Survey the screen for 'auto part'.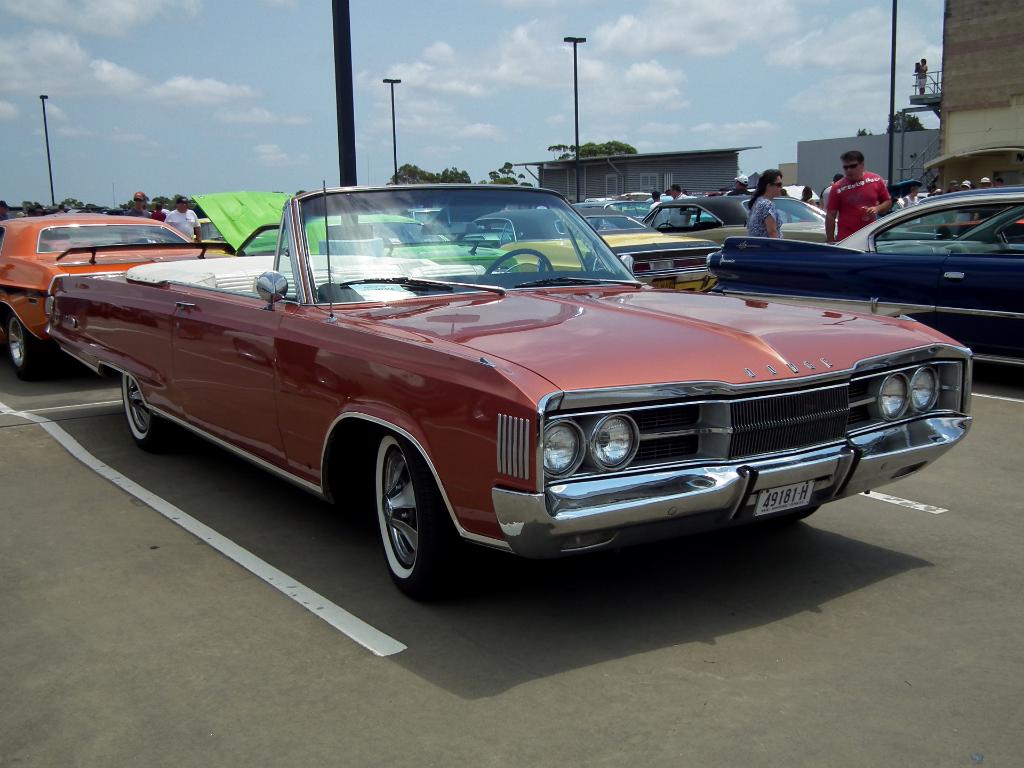
Survey found: bbox(480, 248, 555, 283).
